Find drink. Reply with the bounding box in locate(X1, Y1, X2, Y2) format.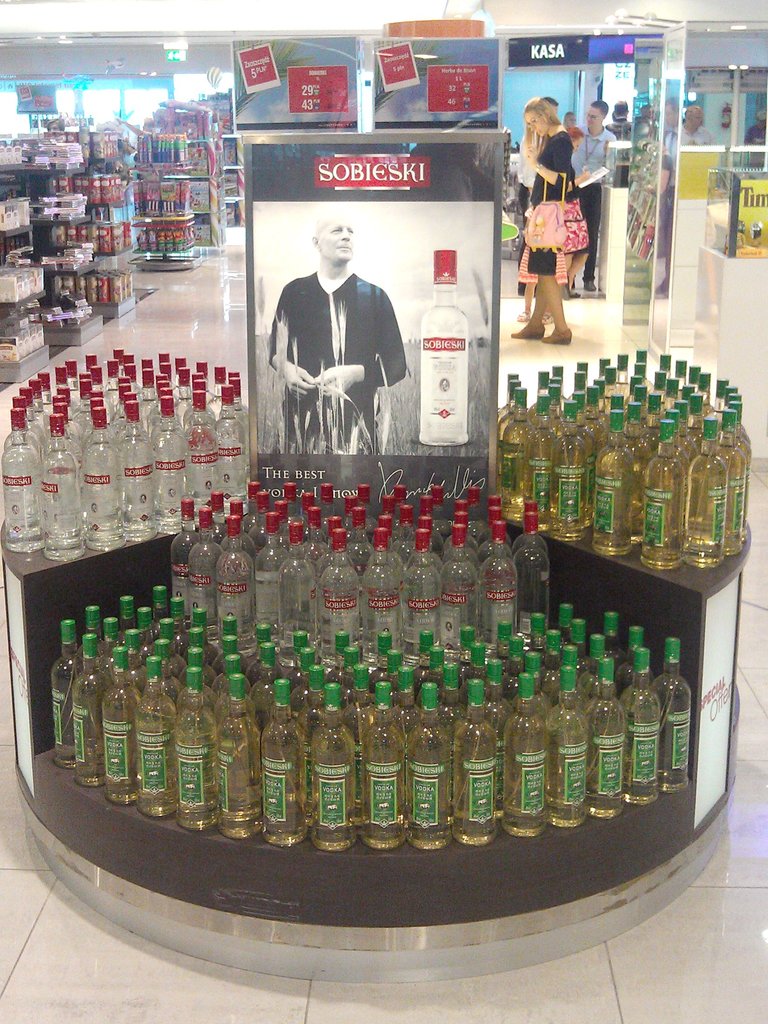
locate(24, 417, 45, 441).
